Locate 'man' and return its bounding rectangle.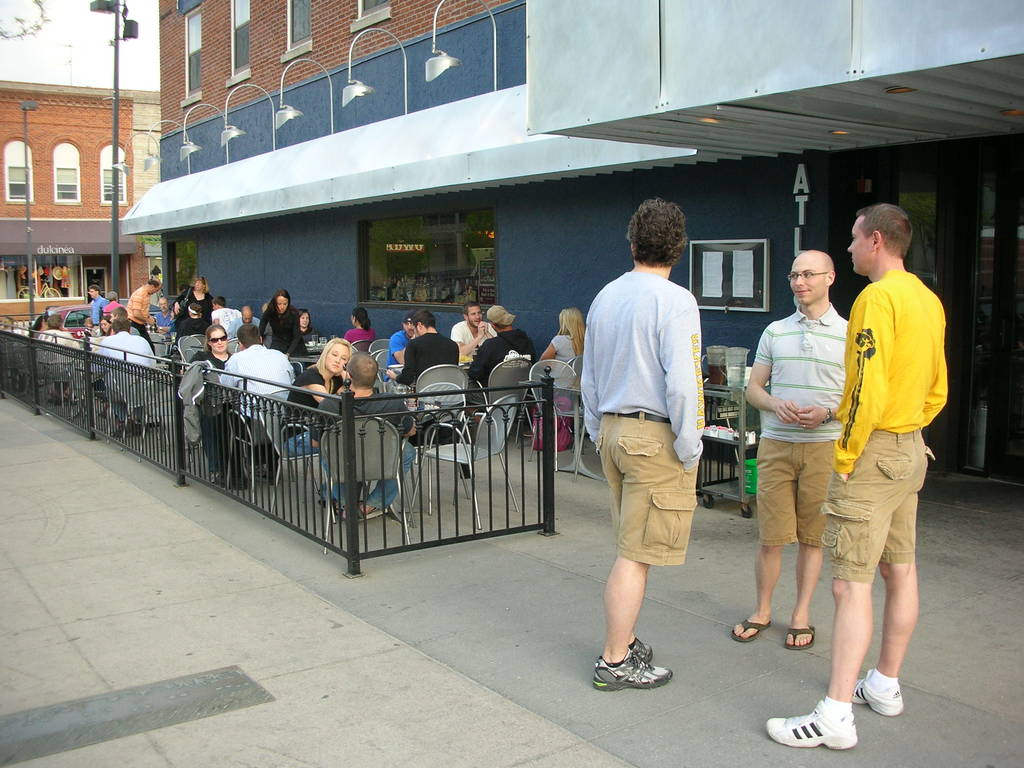
[399,307,467,471].
